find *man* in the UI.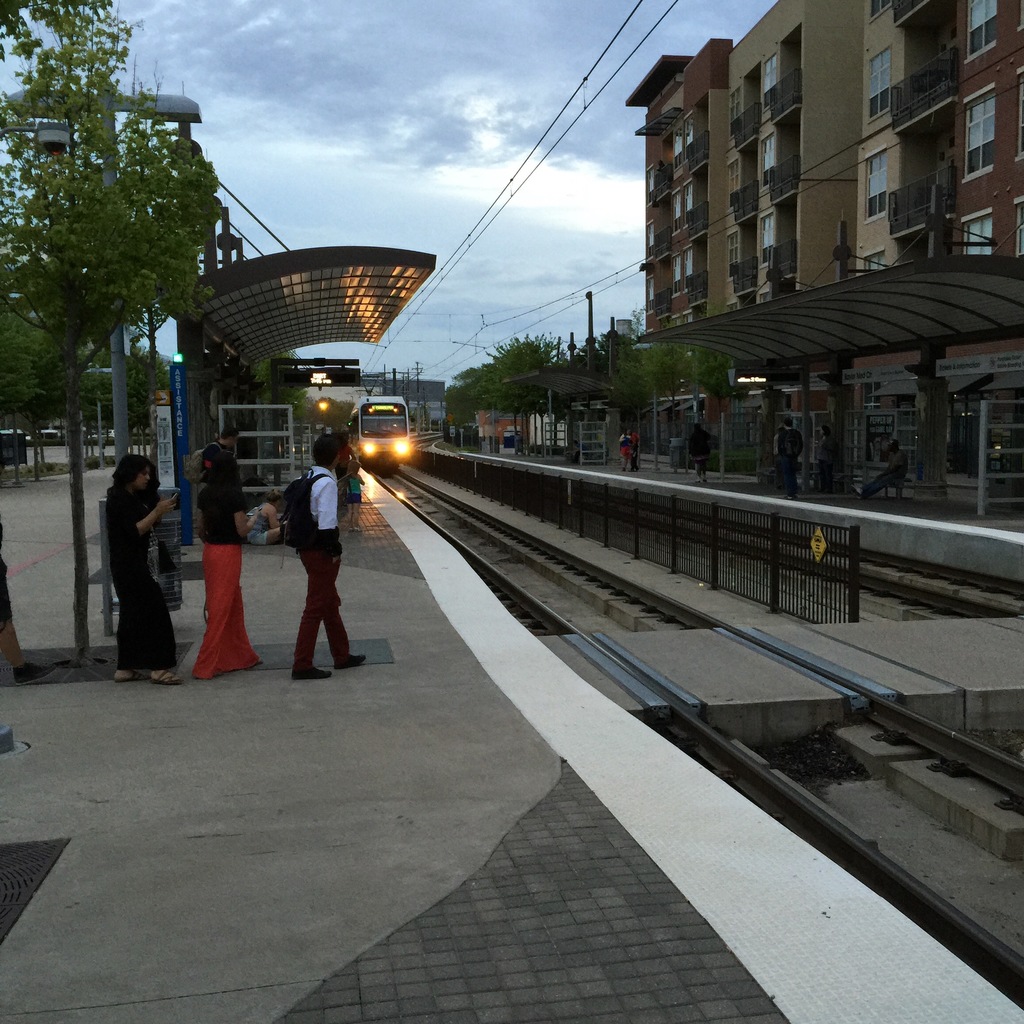
UI element at rect(276, 452, 362, 669).
